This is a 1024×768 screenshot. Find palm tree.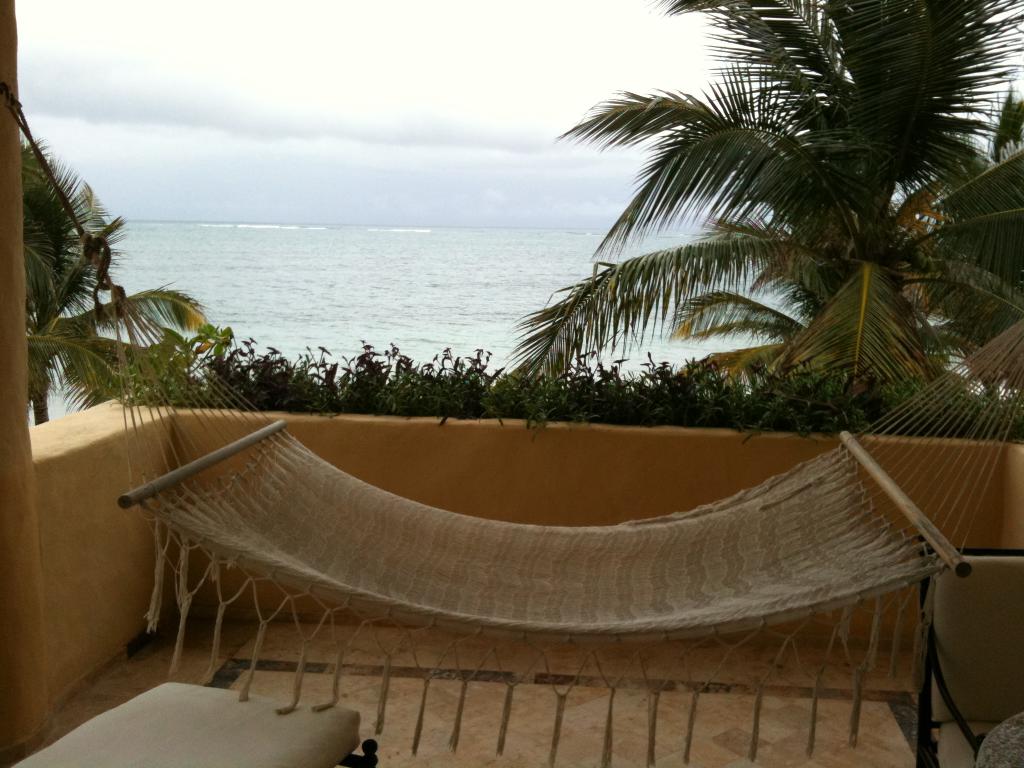
Bounding box: select_region(15, 134, 275, 494).
